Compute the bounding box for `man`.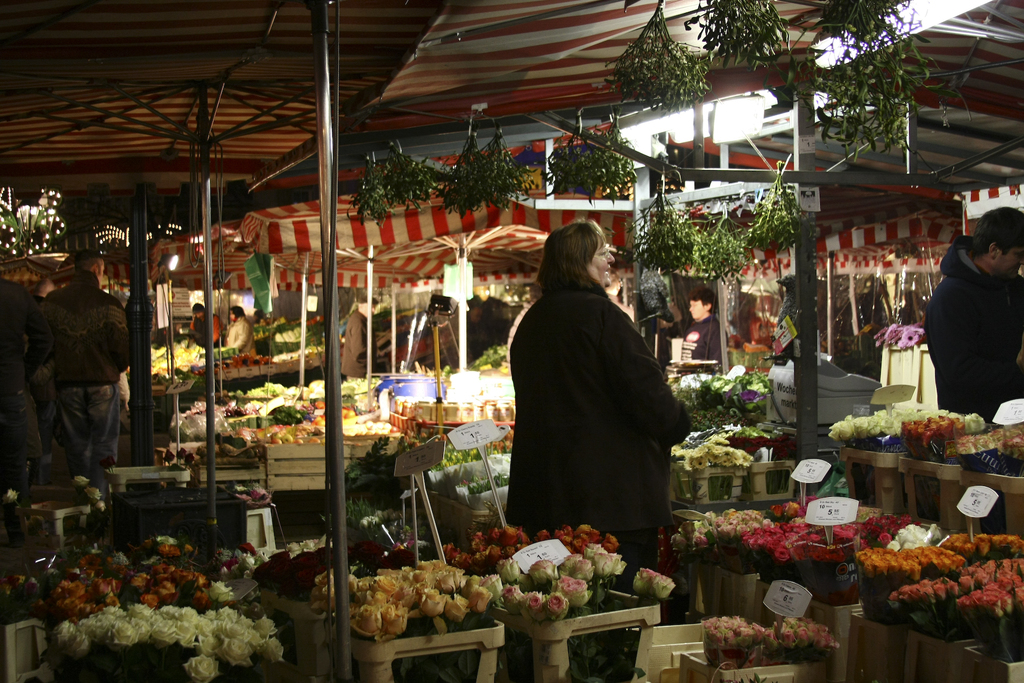
box(36, 244, 126, 500).
